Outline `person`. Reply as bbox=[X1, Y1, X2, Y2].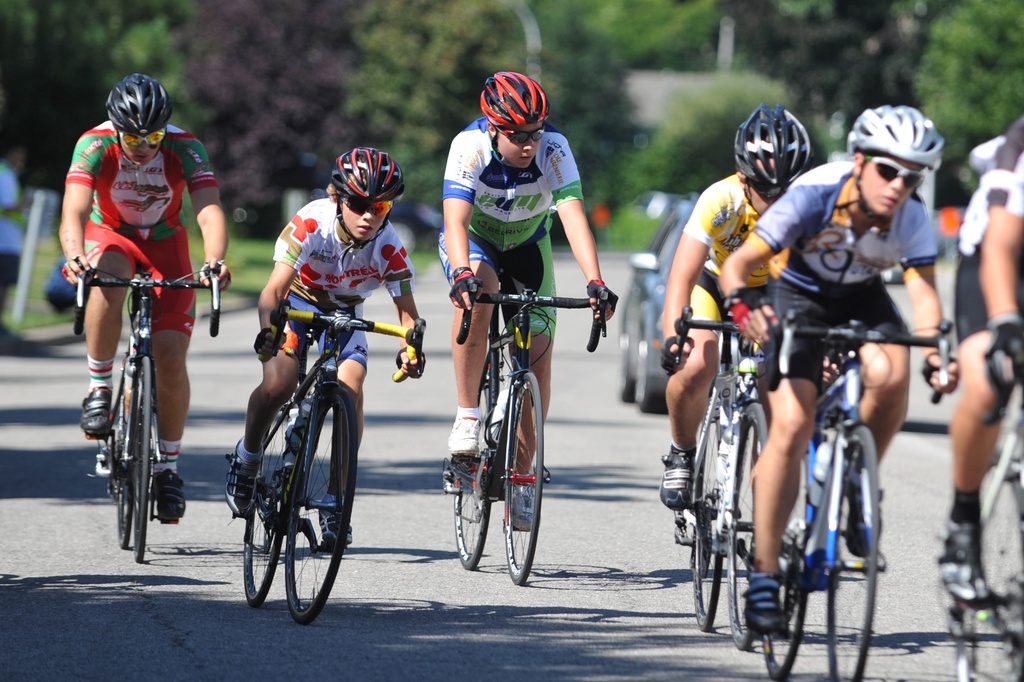
bbox=[57, 75, 230, 526].
